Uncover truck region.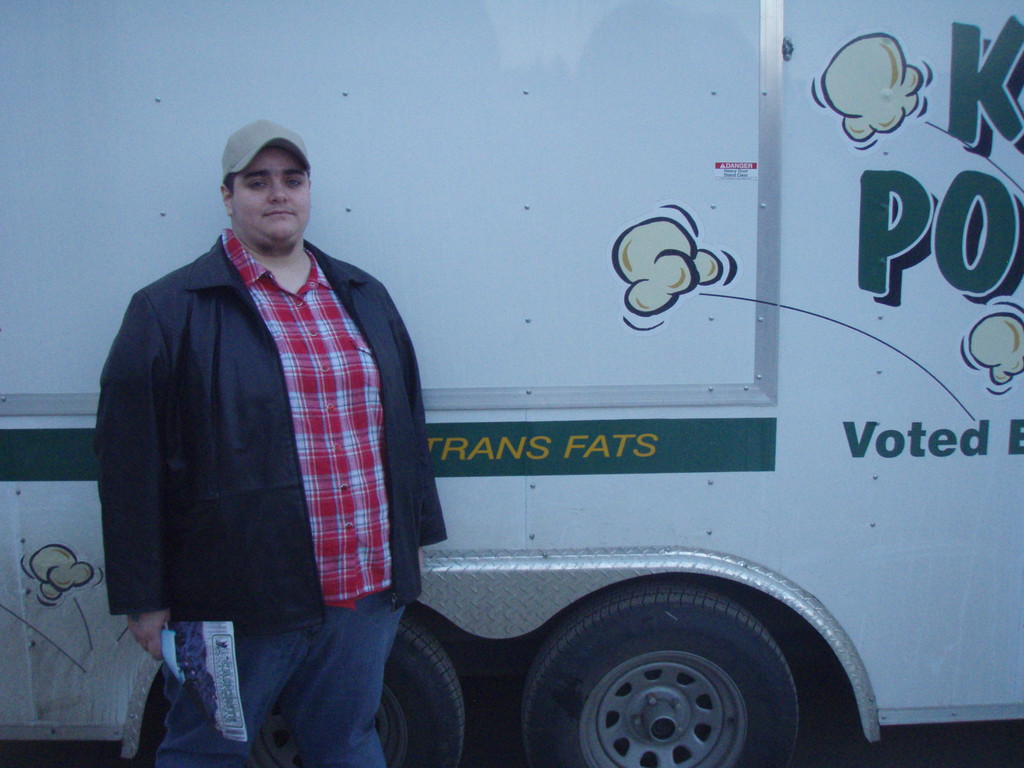
Uncovered: x1=0, y1=0, x2=1023, y2=767.
